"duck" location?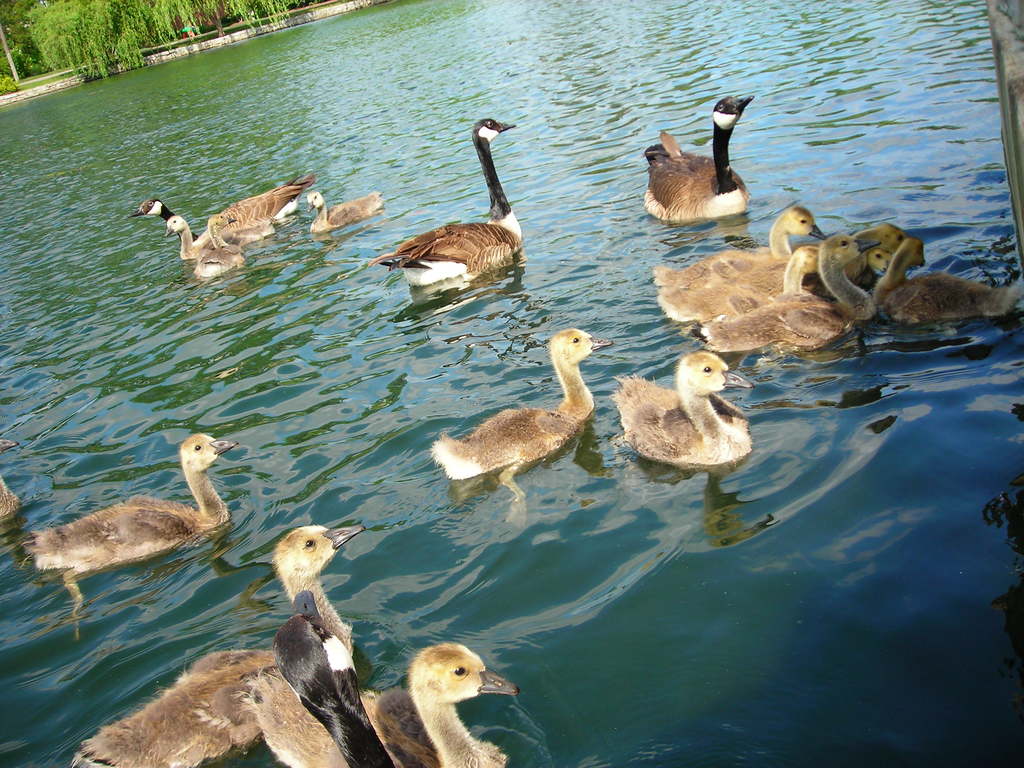
<bbox>0, 431, 27, 519</bbox>
